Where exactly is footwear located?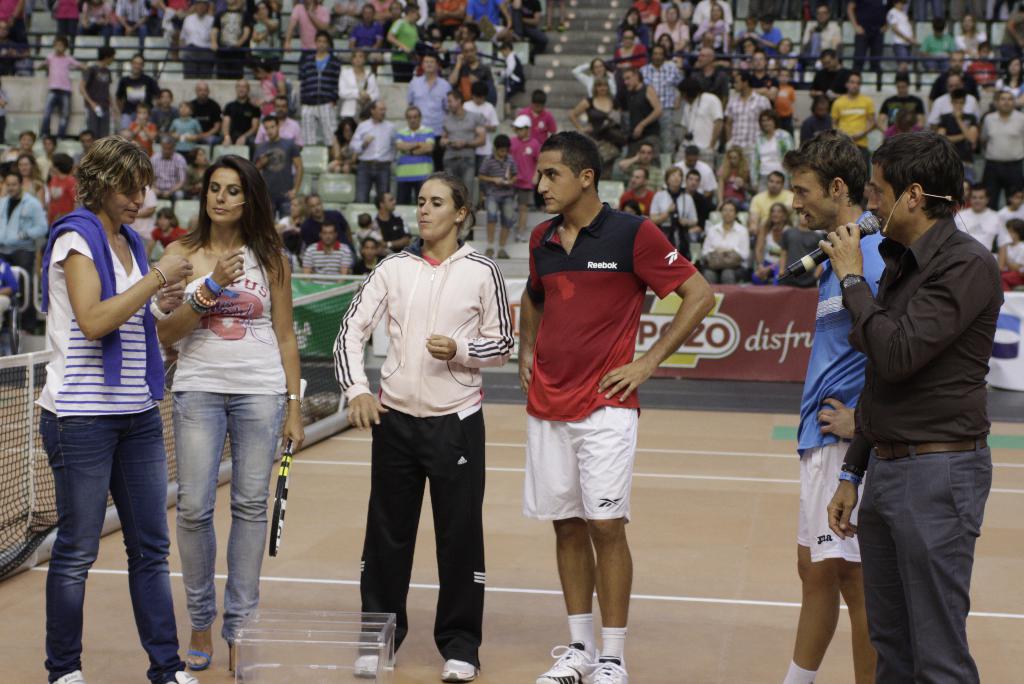
Its bounding box is detection(538, 644, 594, 683).
